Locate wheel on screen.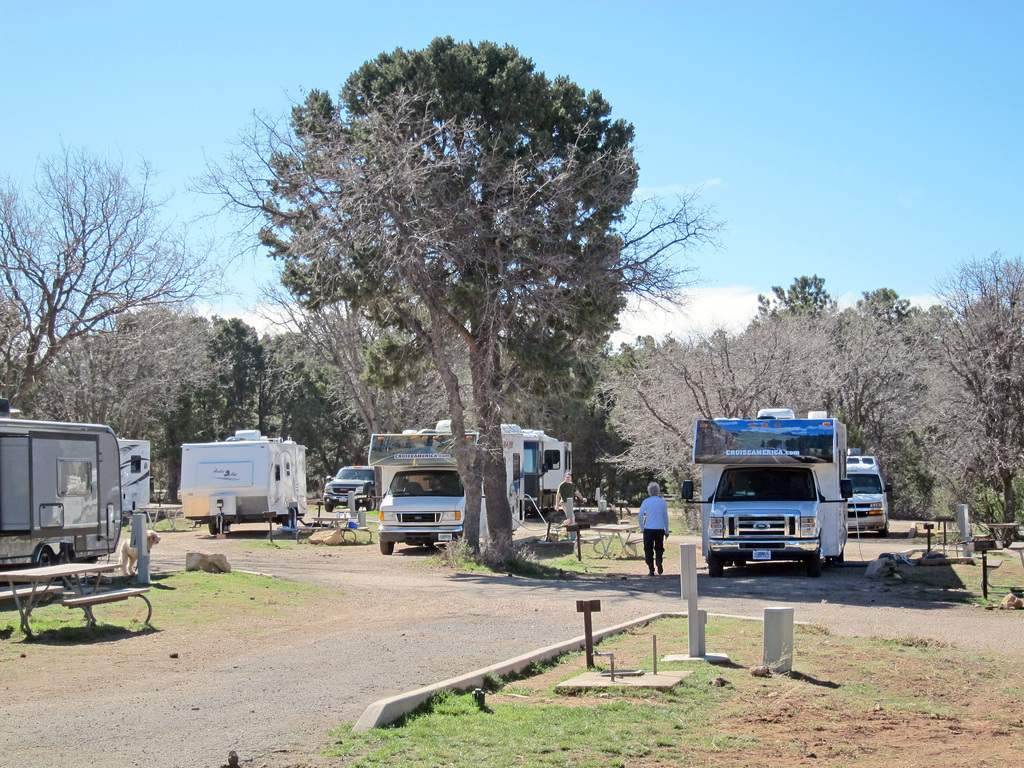
On screen at (left=380, top=542, right=393, bottom=559).
